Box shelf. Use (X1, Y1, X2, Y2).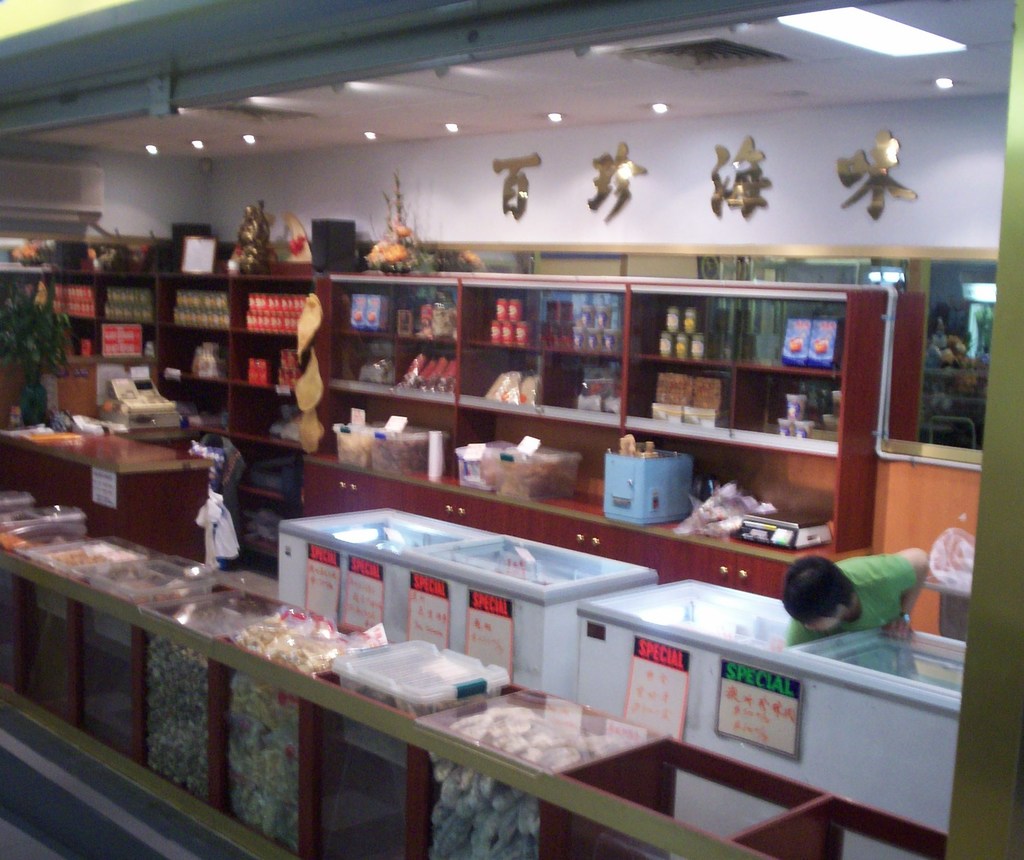
(1, 226, 923, 576).
